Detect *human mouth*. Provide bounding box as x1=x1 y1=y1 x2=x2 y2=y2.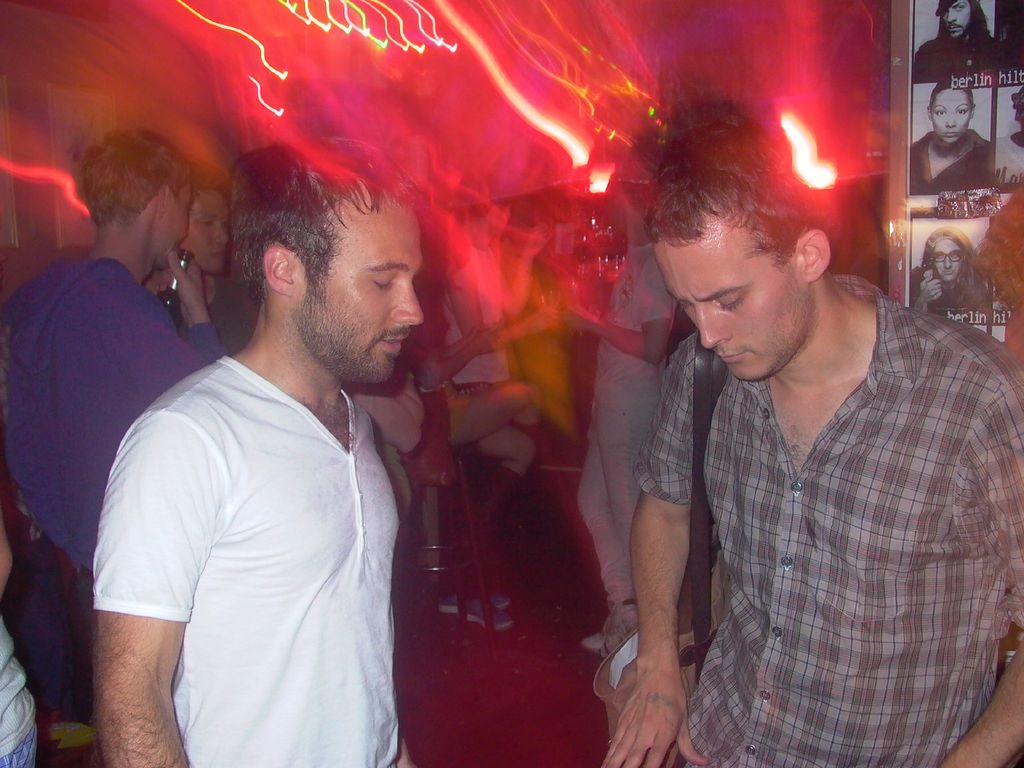
x1=948 y1=26 x2=961 y2=31.
